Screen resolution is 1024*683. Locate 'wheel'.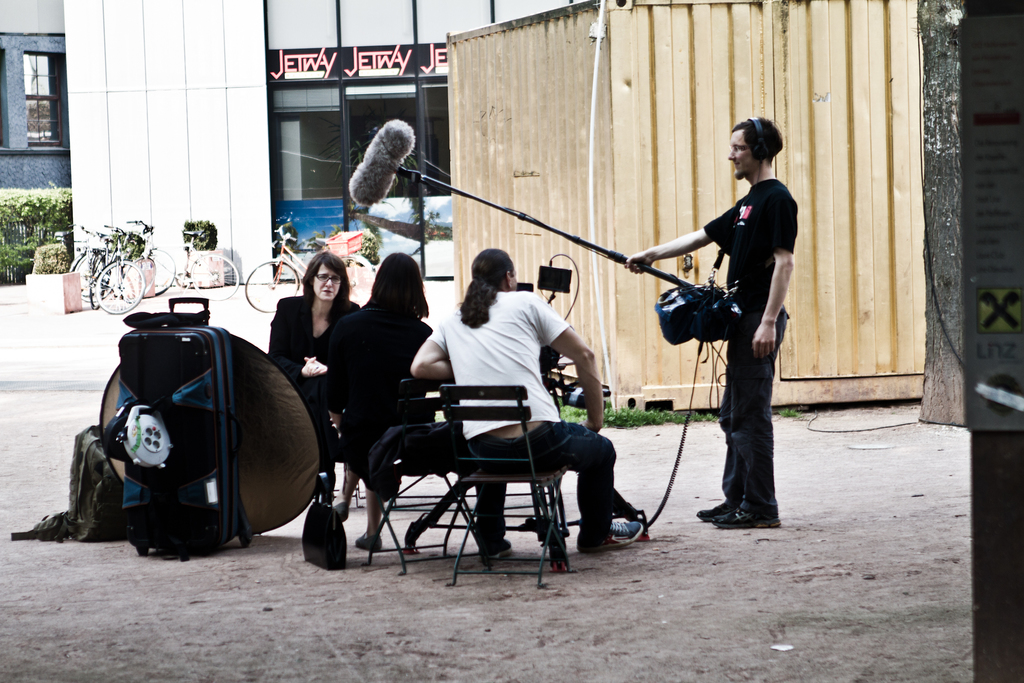
[x1=246, y1=263, x2=301, y2=315].
